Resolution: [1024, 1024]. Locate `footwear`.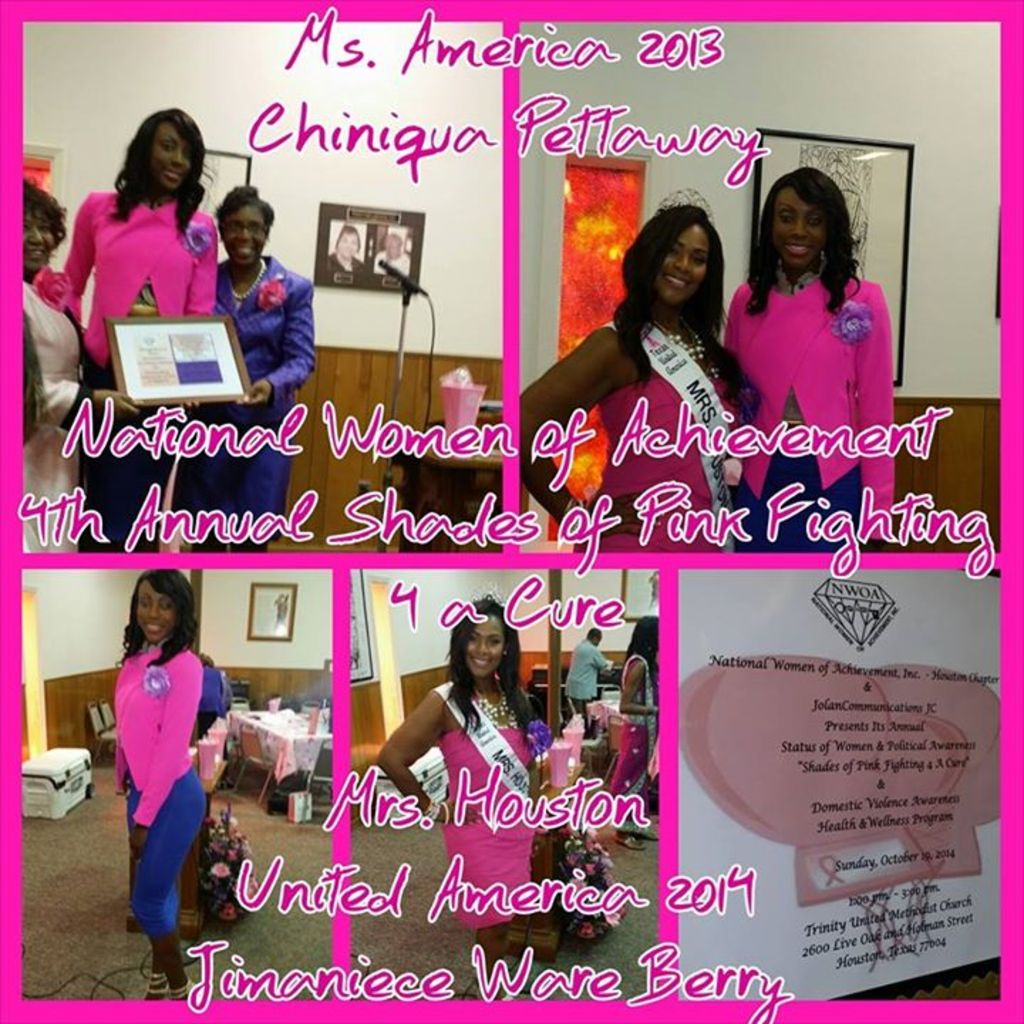
141 971 193 997.
